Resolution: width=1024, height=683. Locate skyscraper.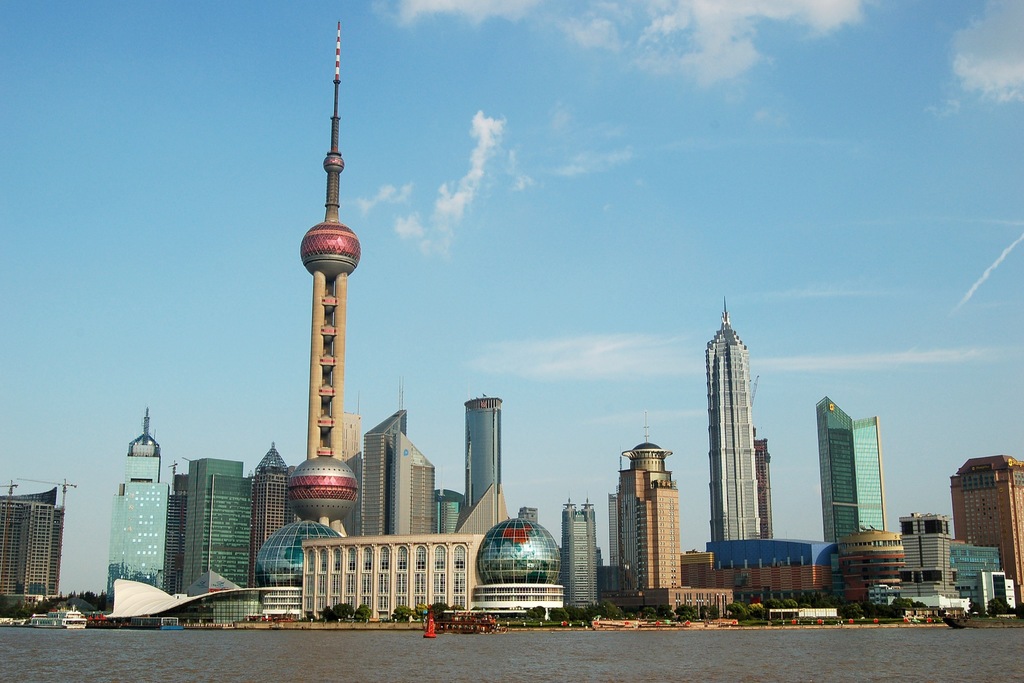
108, 409, 171, 602.
